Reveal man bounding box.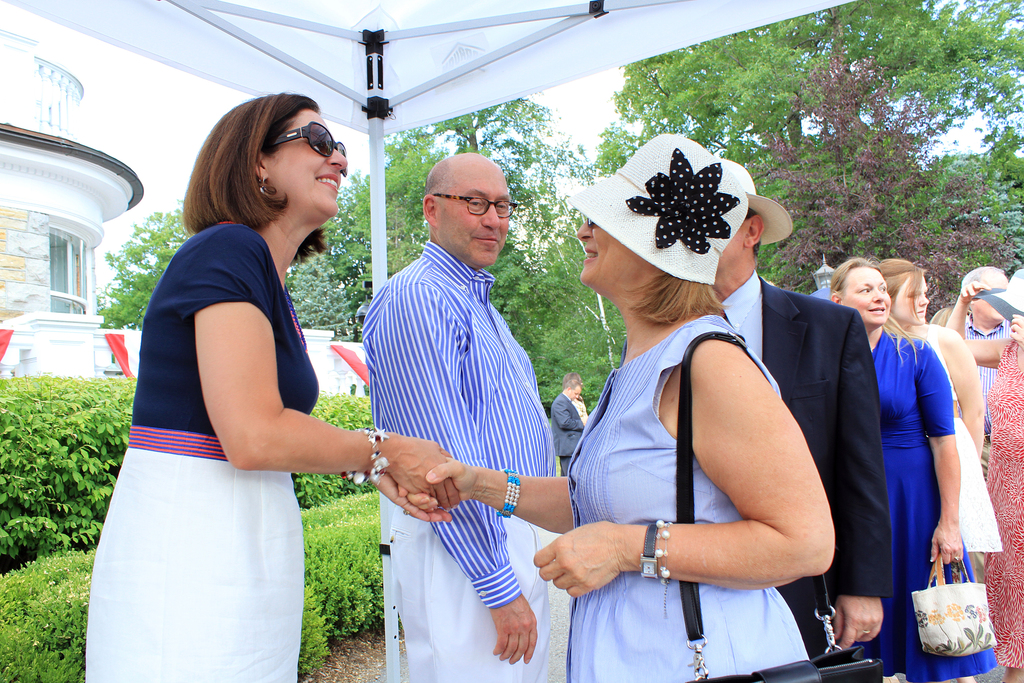
Revealed: box(708, 152, 886, 682).
